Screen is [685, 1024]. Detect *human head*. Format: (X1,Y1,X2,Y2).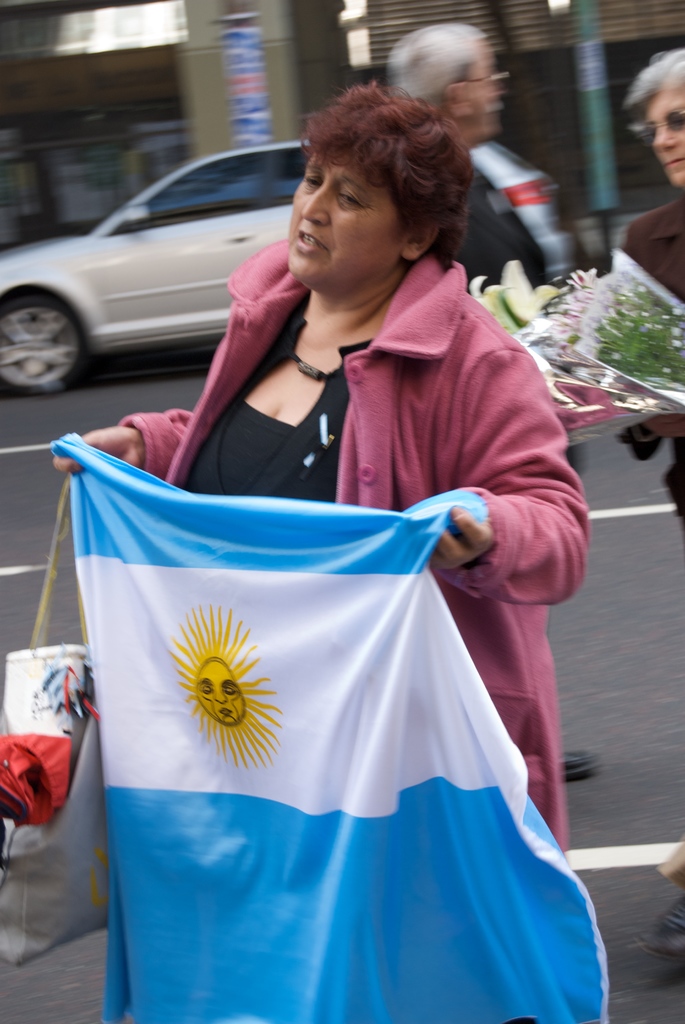
(382,18,506,140).
